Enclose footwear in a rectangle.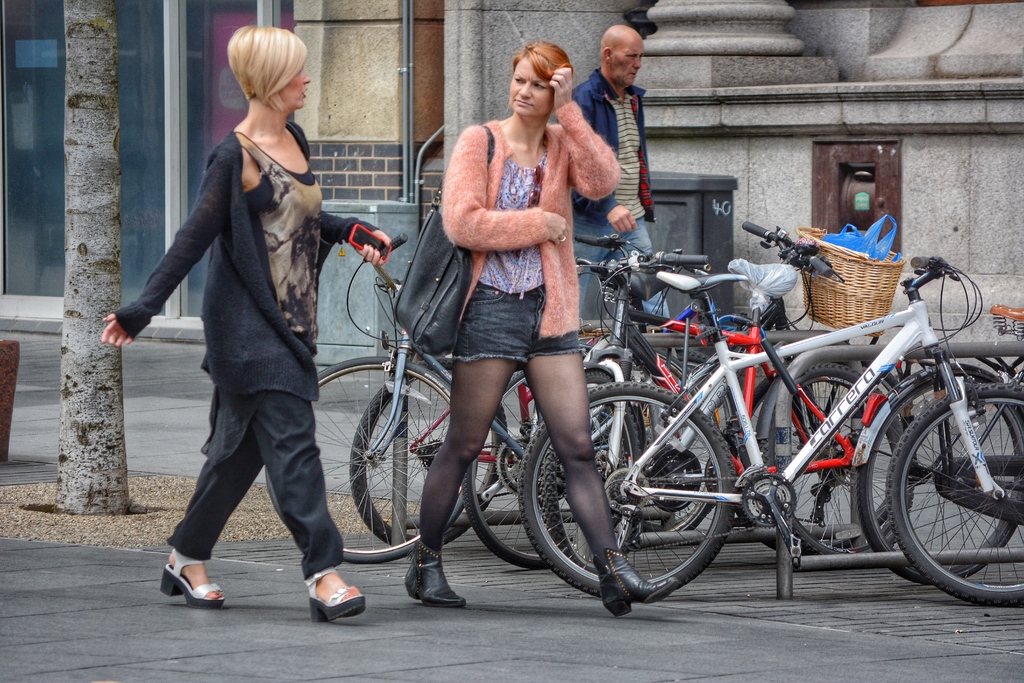
select_region(403, 551, 467, 609).
